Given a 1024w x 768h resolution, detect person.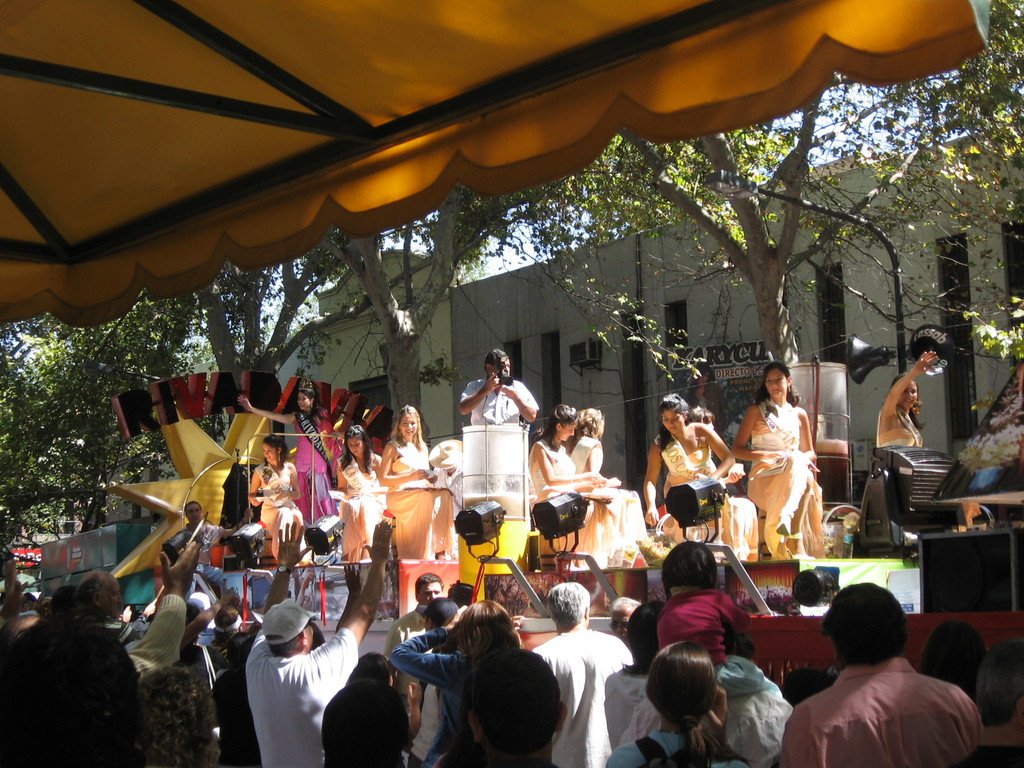
locate(435, 648, 566, 767).
